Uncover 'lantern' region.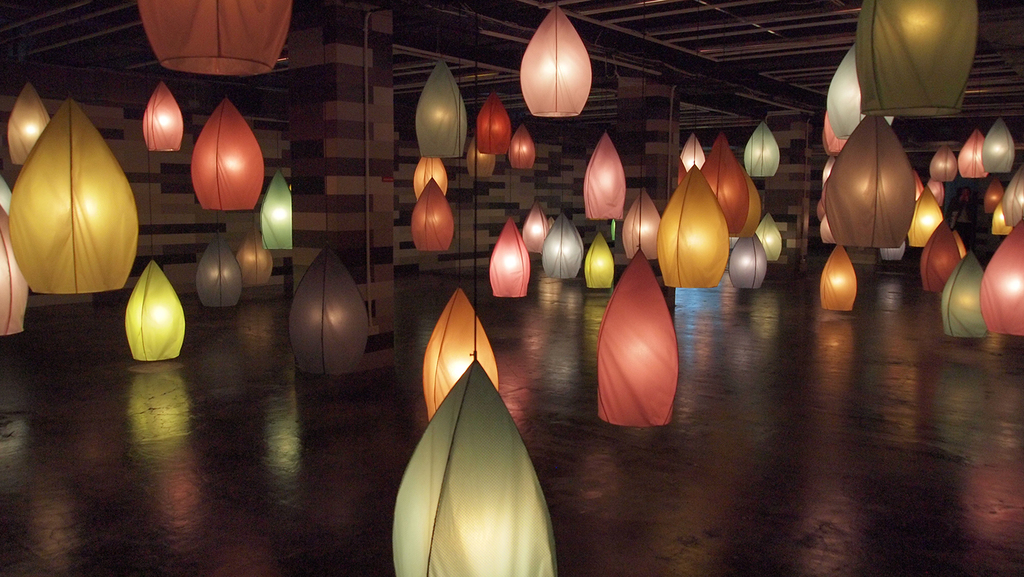
Uncovered: left=395, top=350, right=556, bottom=576.
